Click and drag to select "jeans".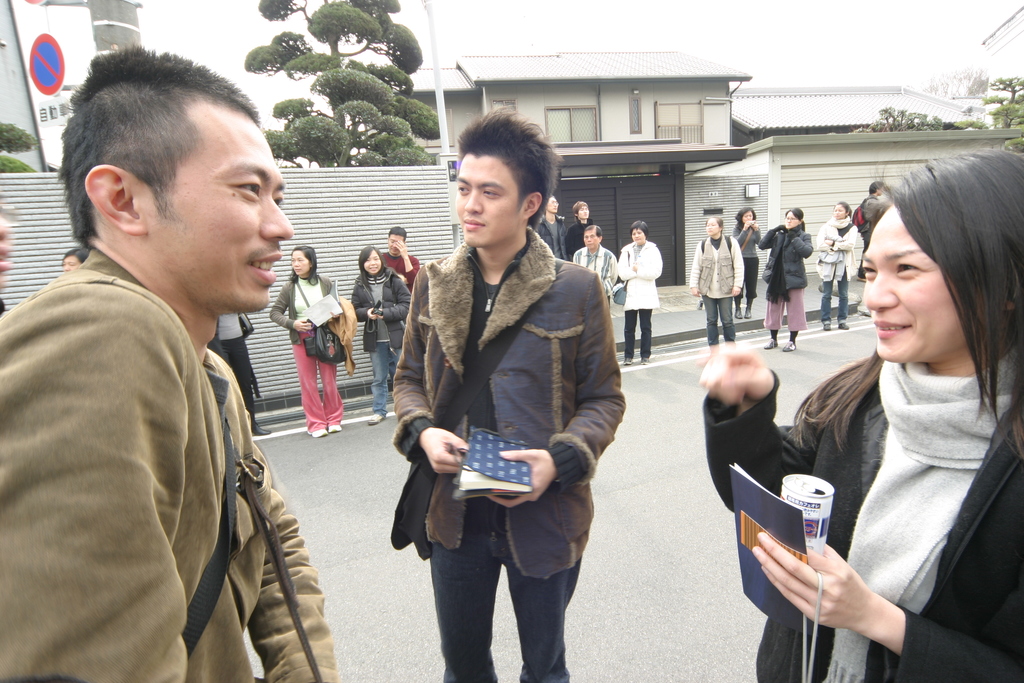
Selection: bbox=(623, 309, 651, 356).
